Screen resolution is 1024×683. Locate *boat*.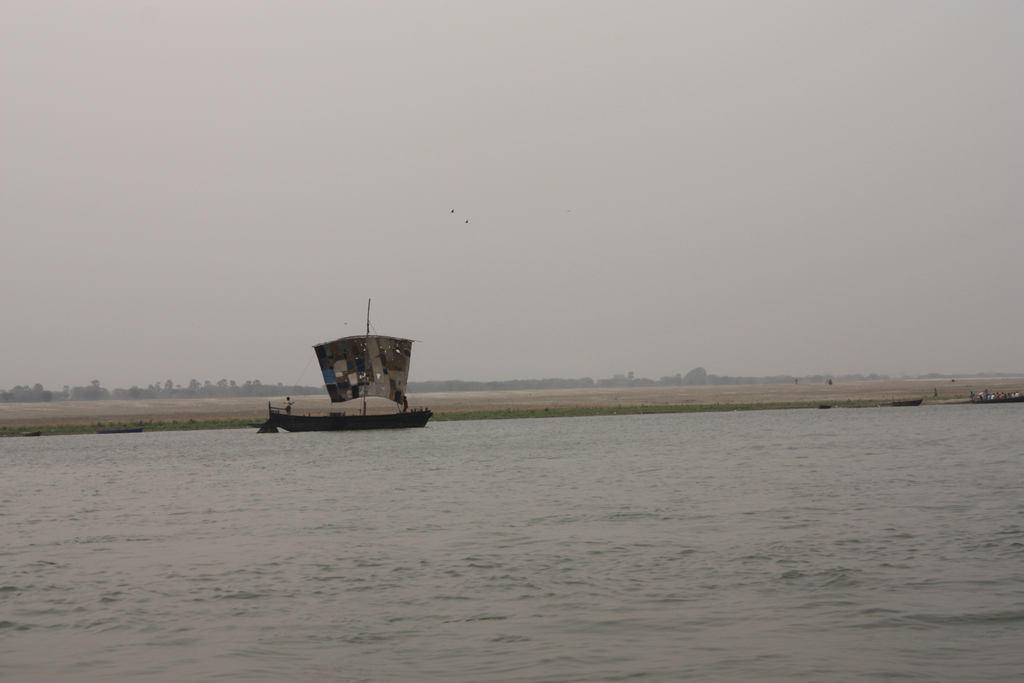
<region>884, 397, 924, 406</region>.
